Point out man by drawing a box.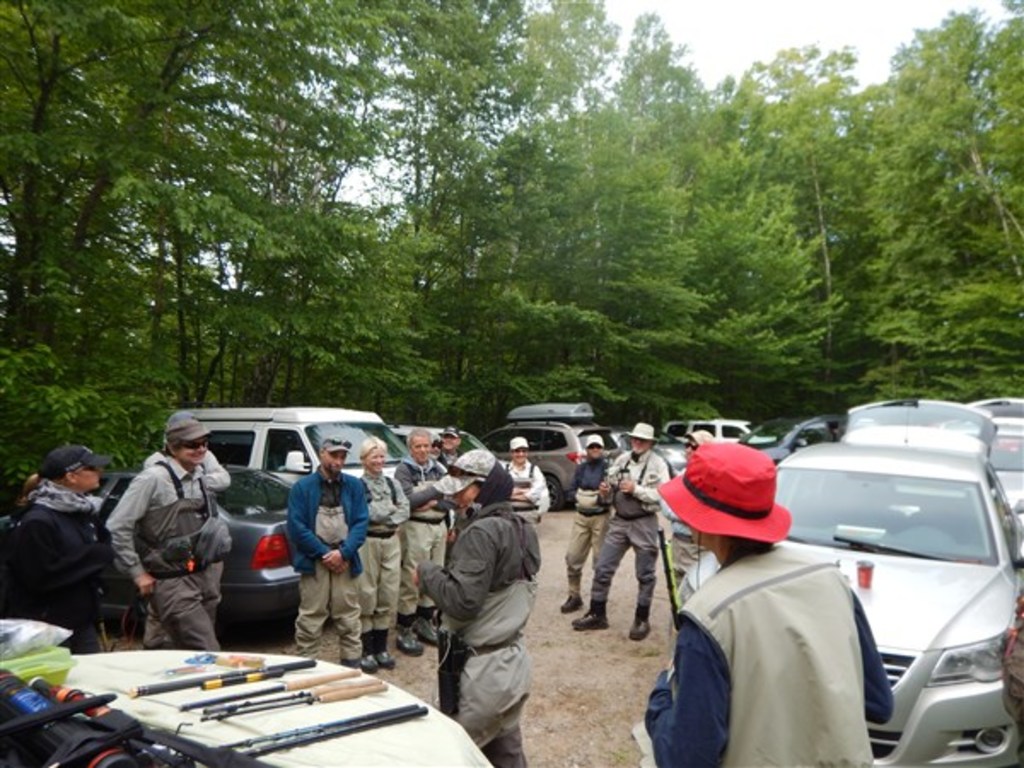
<box>573,422,671,638</box>.
